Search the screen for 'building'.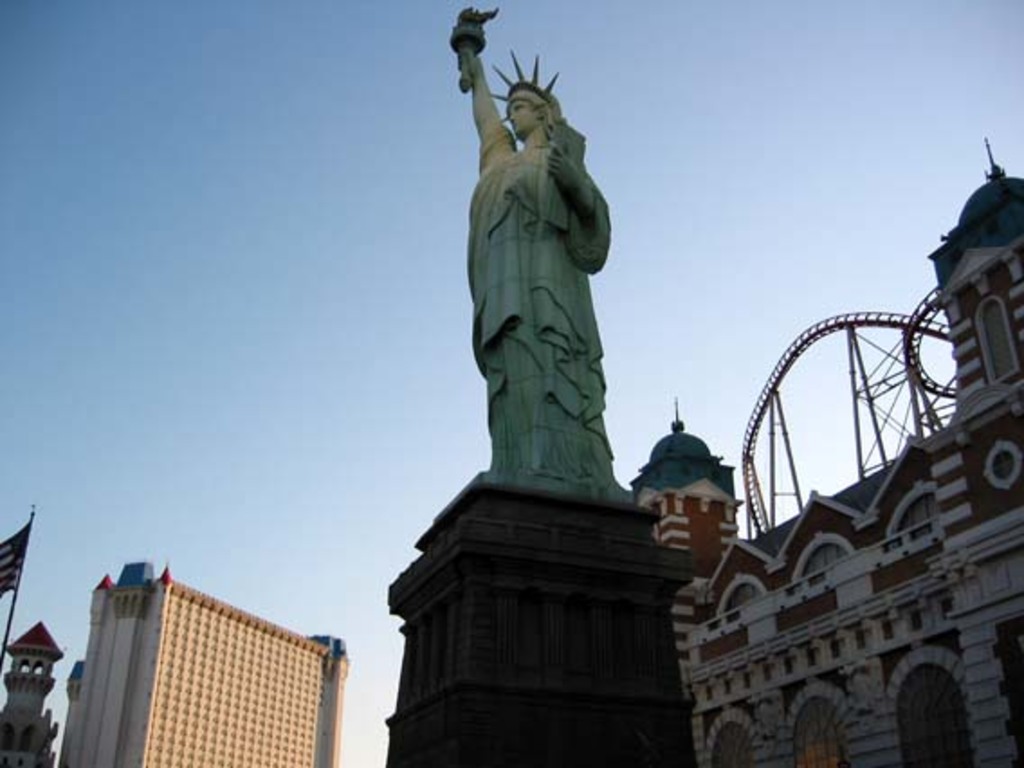
Found at detection(0, 618, 67, 766).
